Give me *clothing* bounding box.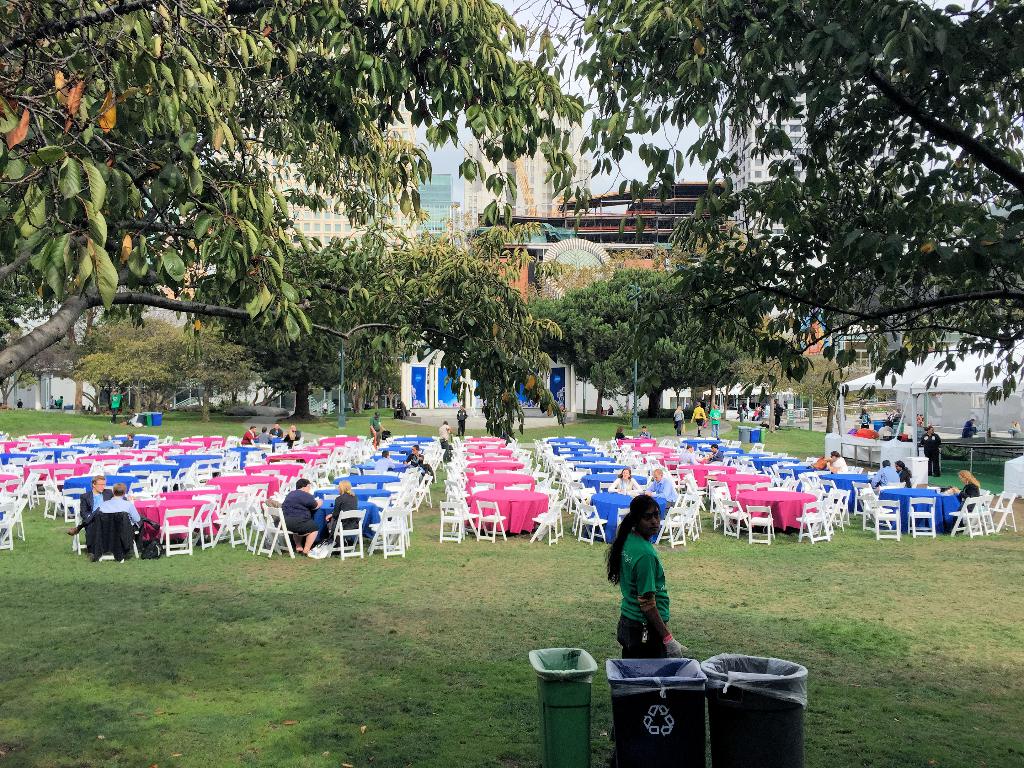
region(680, 450, 697, 467).
